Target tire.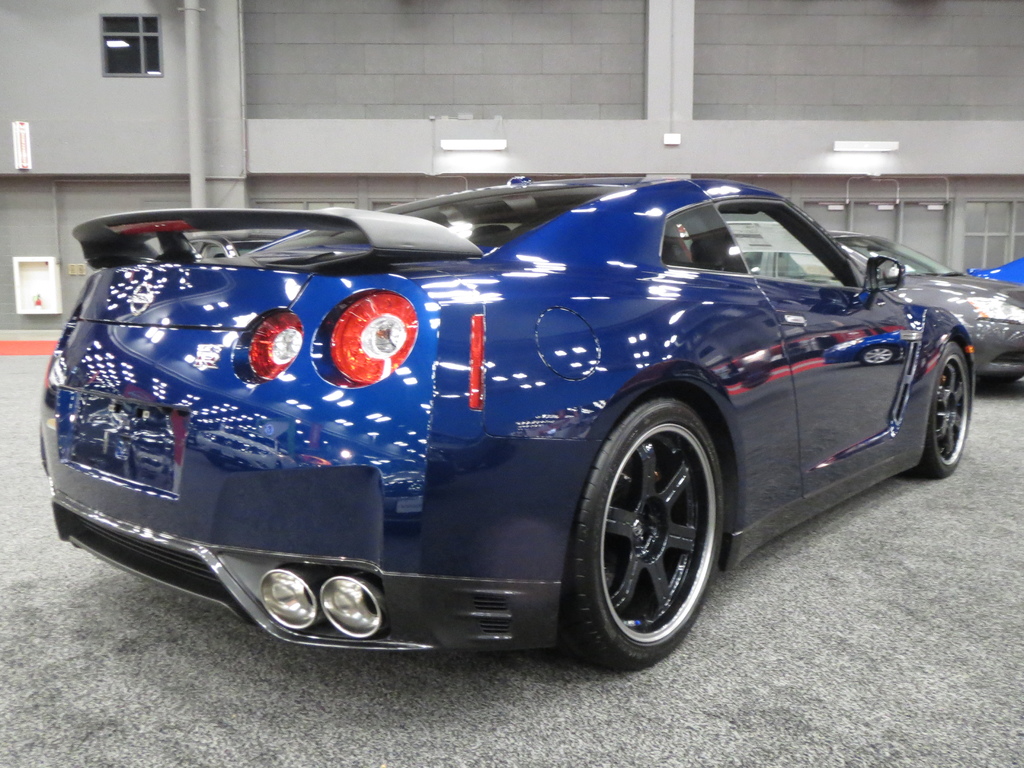
Target region: bbox=(566, 396, 732, 671).
